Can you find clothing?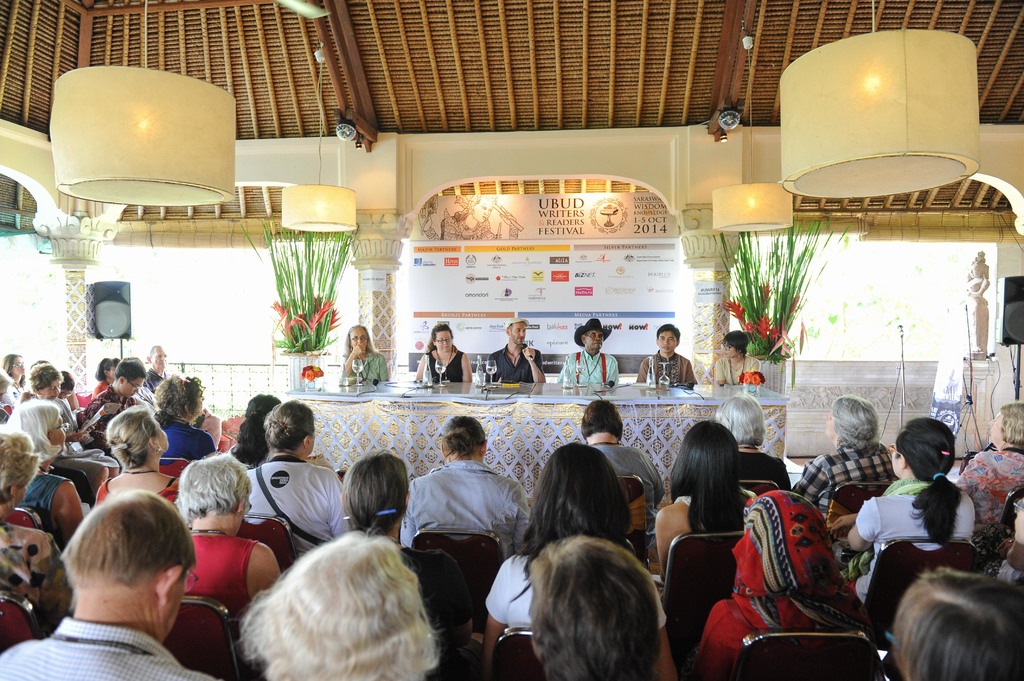
Yes, bounding box: box=[637, 354, 692, 385].
